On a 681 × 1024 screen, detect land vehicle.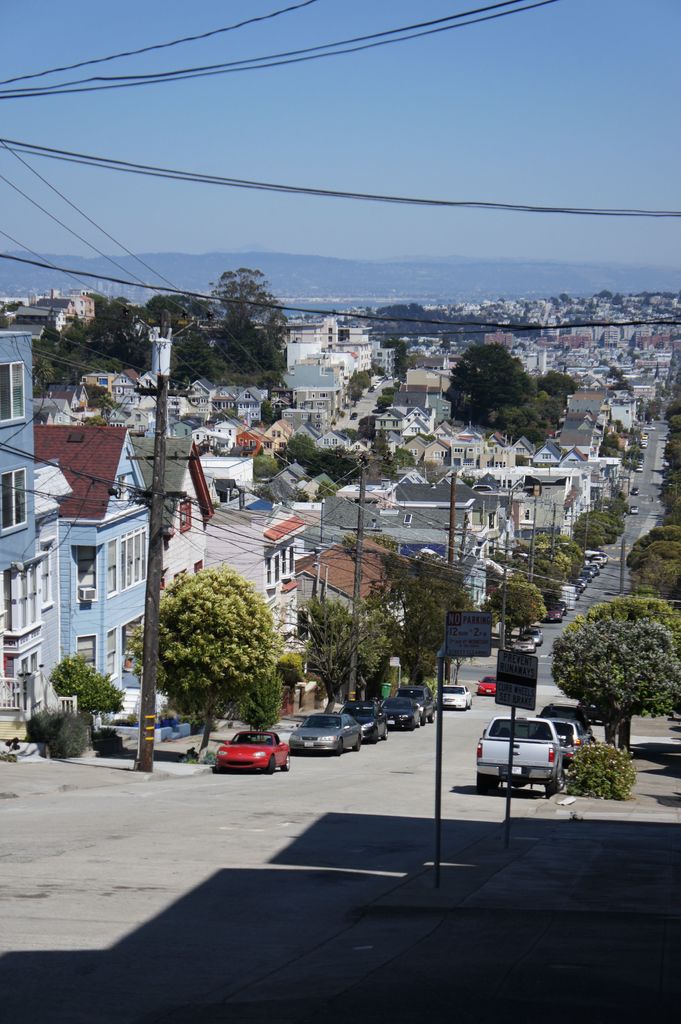
locate(568, 589, 579, 593).
